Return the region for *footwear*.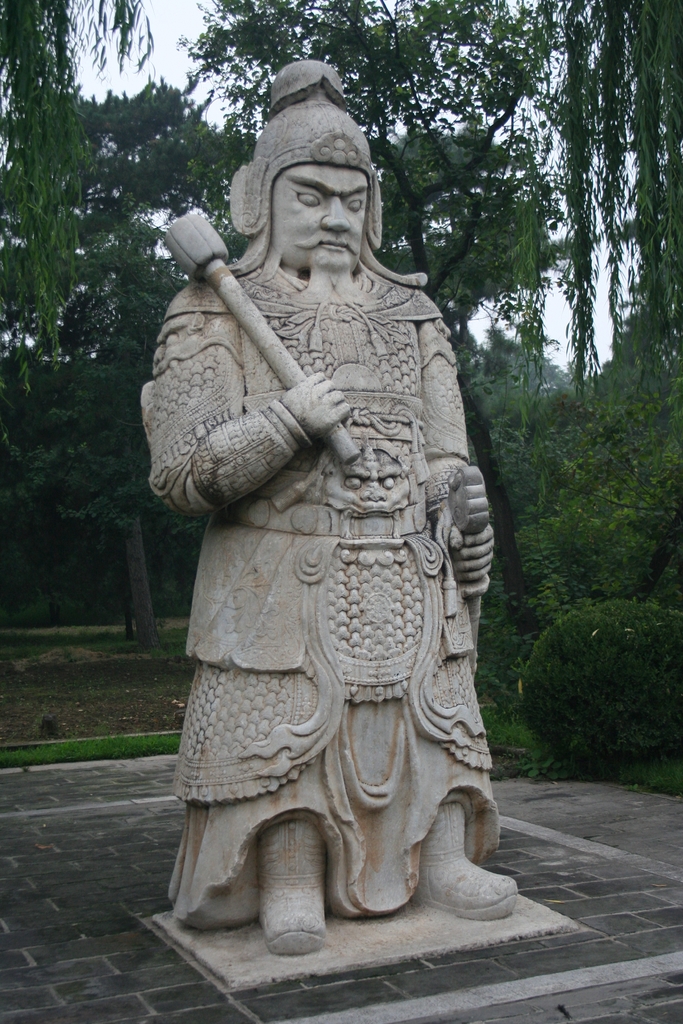
(x1=431, y1=847, x2=515, y2=929).
